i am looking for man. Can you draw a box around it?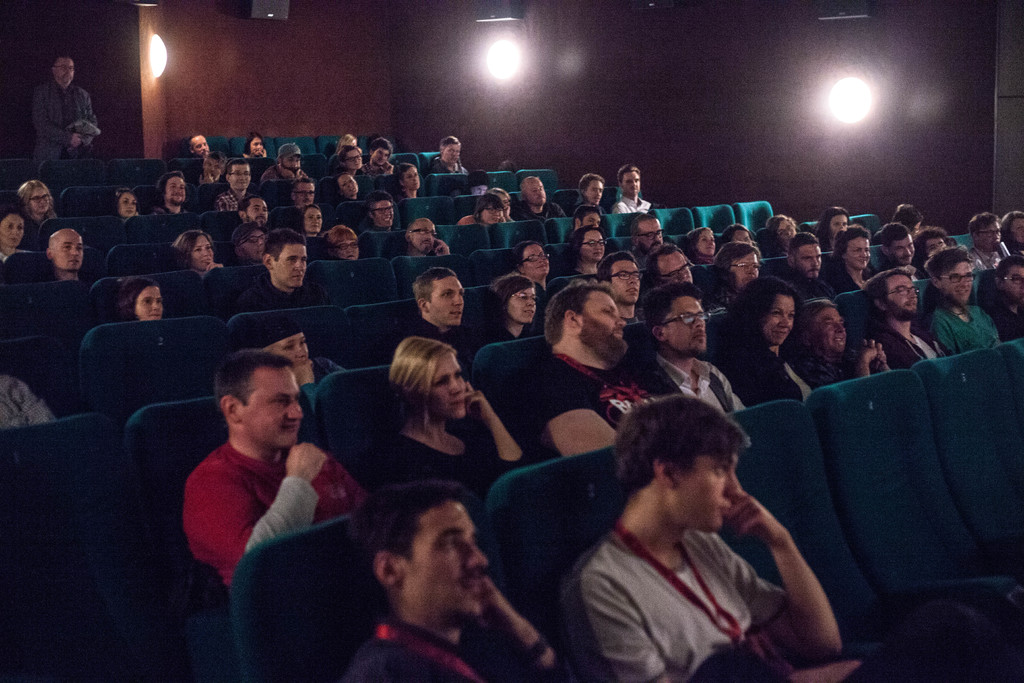
Sure, the bounding box is bbox=[567, 173, 609, 216].
